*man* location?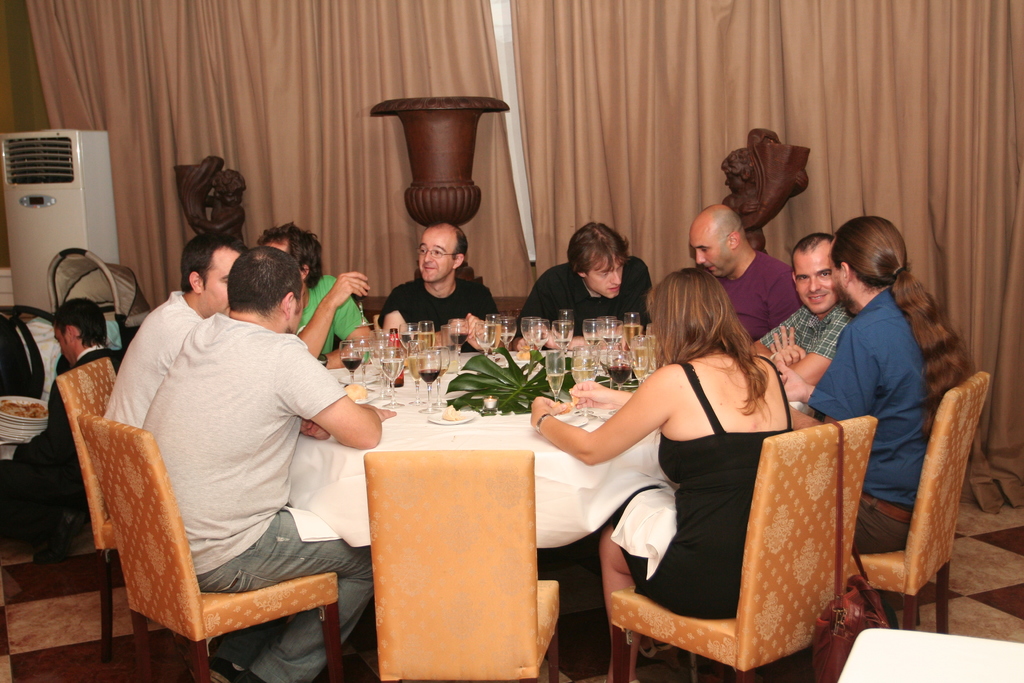
{"left": 13, "top": 299, "right": 122, "bottom": 543}
